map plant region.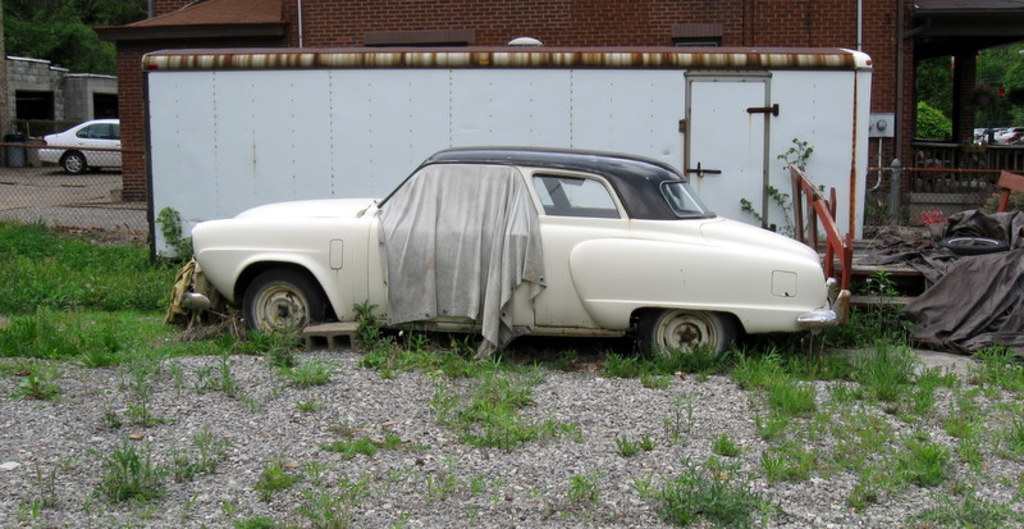
Mapped to [655, 442, 762, 528].
